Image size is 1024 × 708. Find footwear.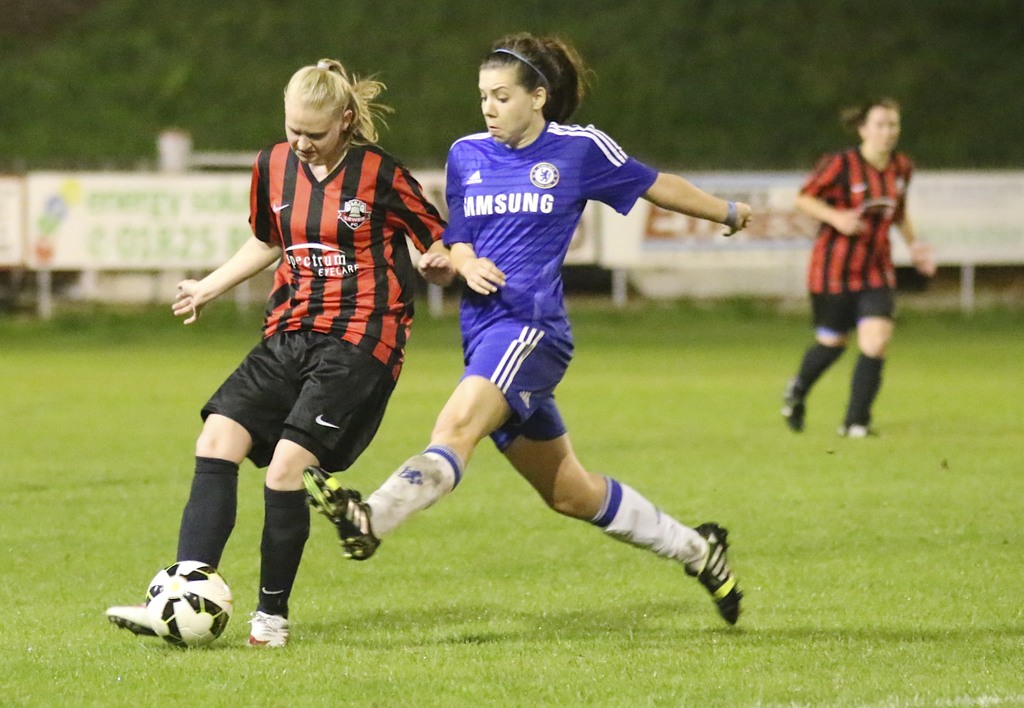
left=101, top=599, right=155, bottom=642.
